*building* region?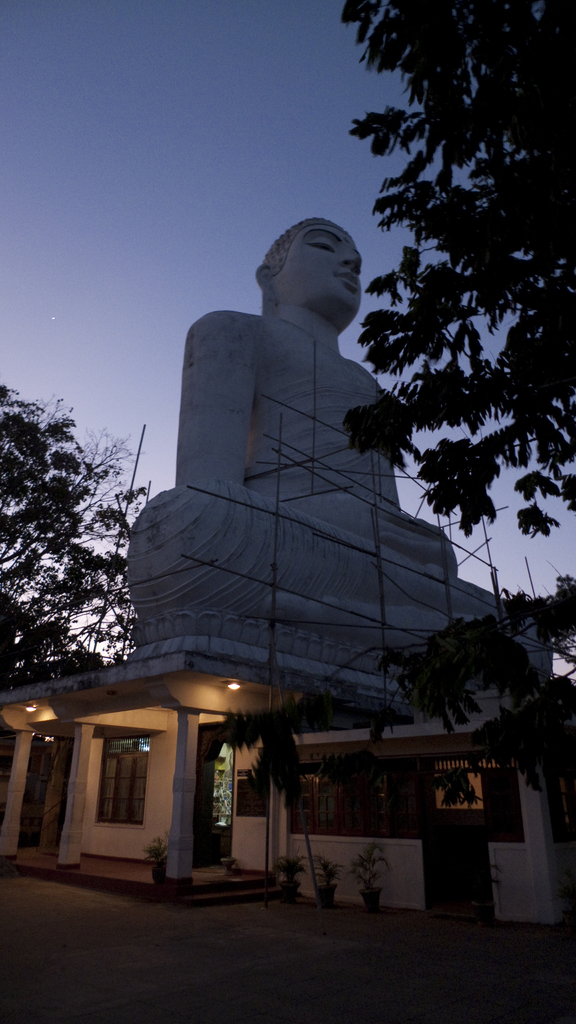
locate(0, 650, 575, 925)
